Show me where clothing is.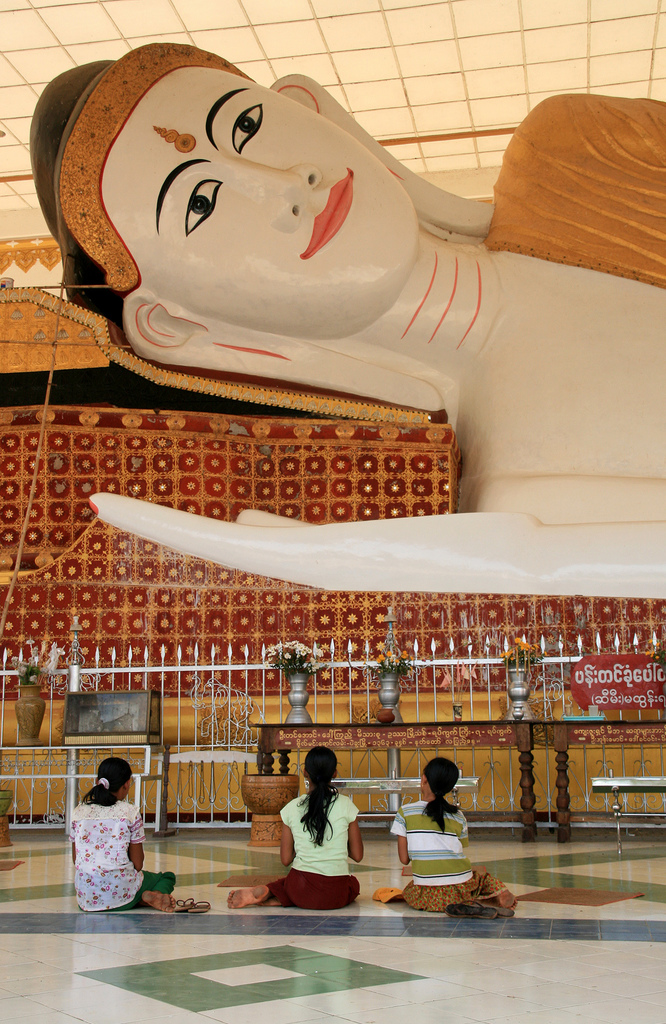
clothing is at [63,781,151,904].
